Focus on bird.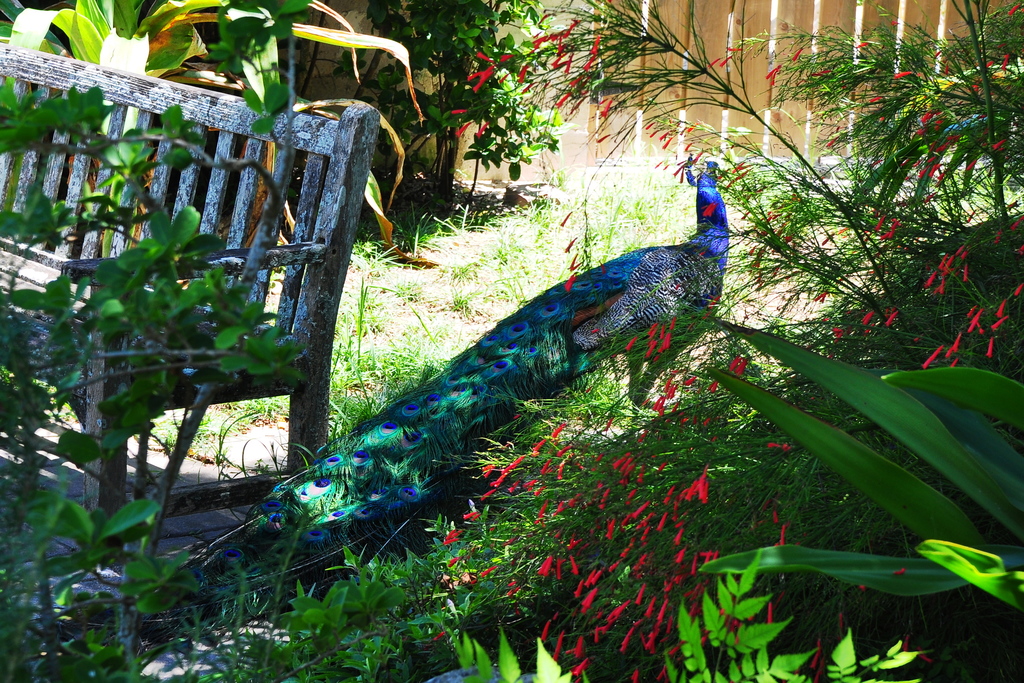
Focused at locate(233, 151, 775, 572).
